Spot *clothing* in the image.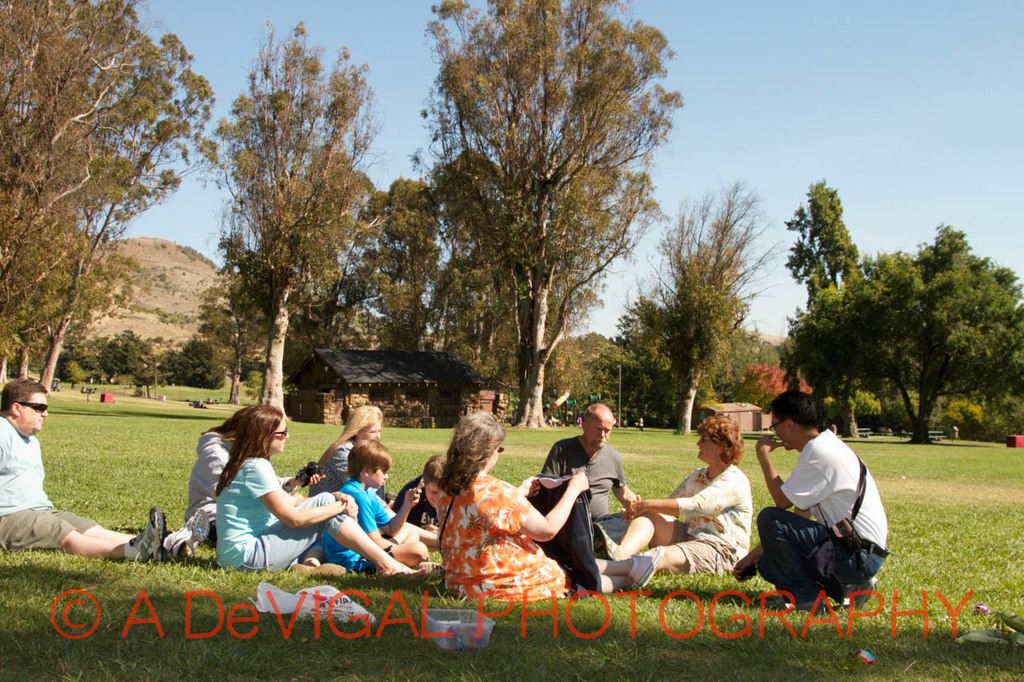
*clothing* found at 324, 481, 391, 572.
